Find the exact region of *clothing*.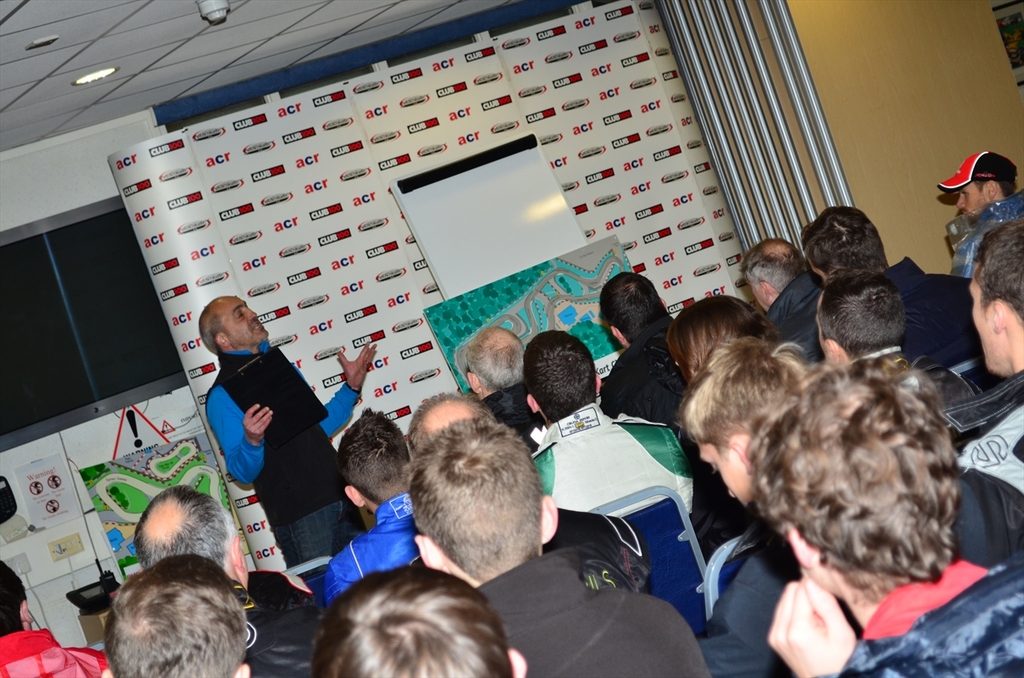
Exact region: (532, 400, 698, 521).
